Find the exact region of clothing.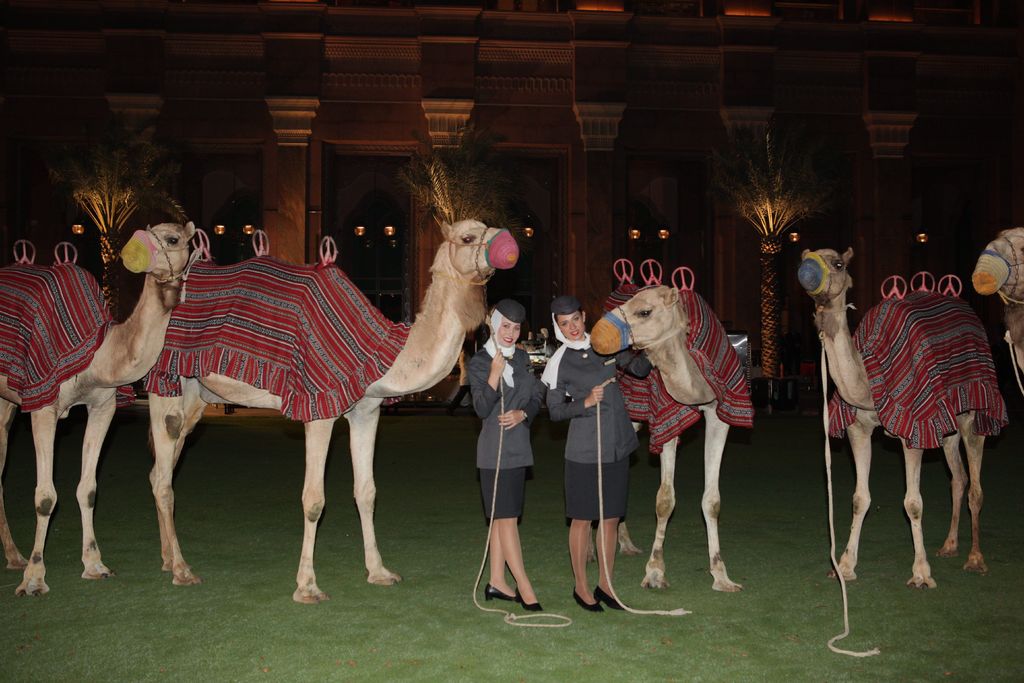
Exact region: [x1=541, y1=330, x2=641, y2=524].
